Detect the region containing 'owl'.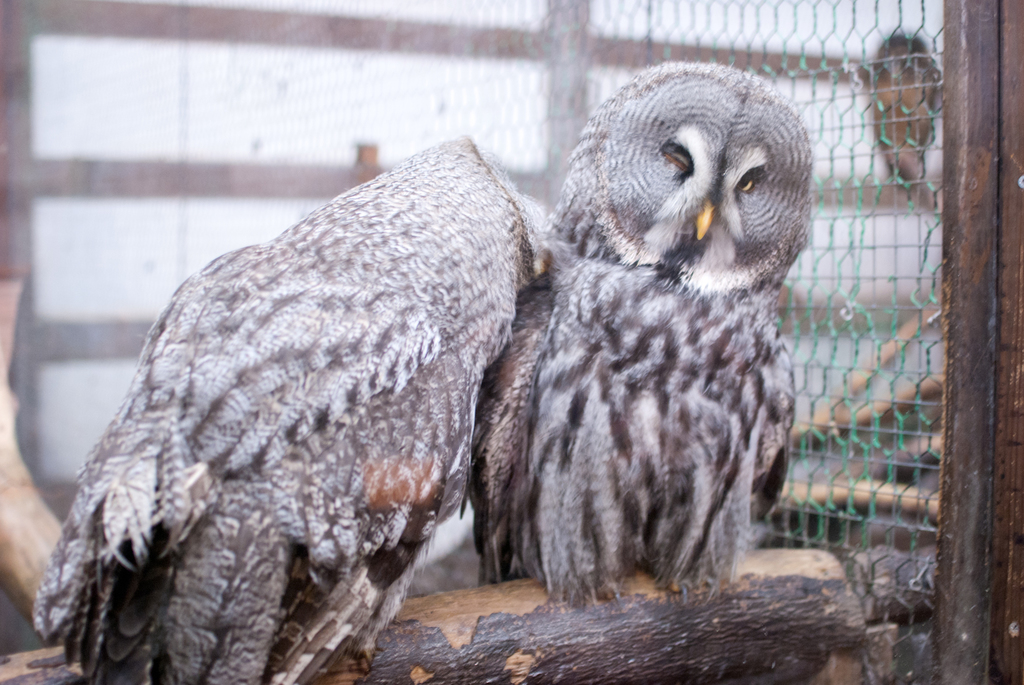
484,58,815,624.
